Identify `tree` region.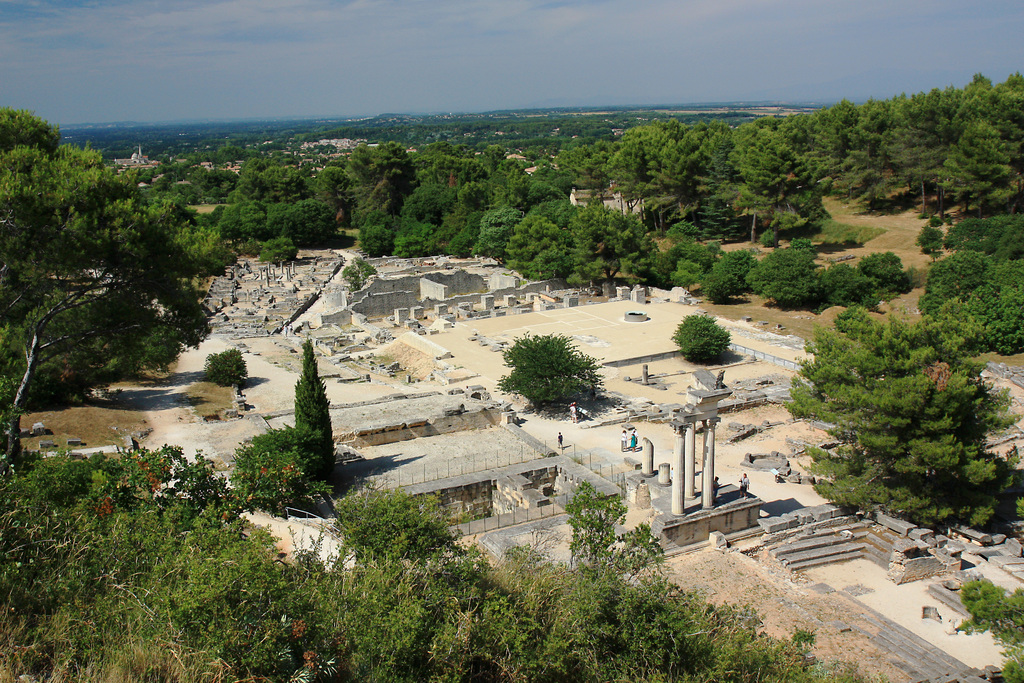
Region: BBox(746, 239, 824, 317).
